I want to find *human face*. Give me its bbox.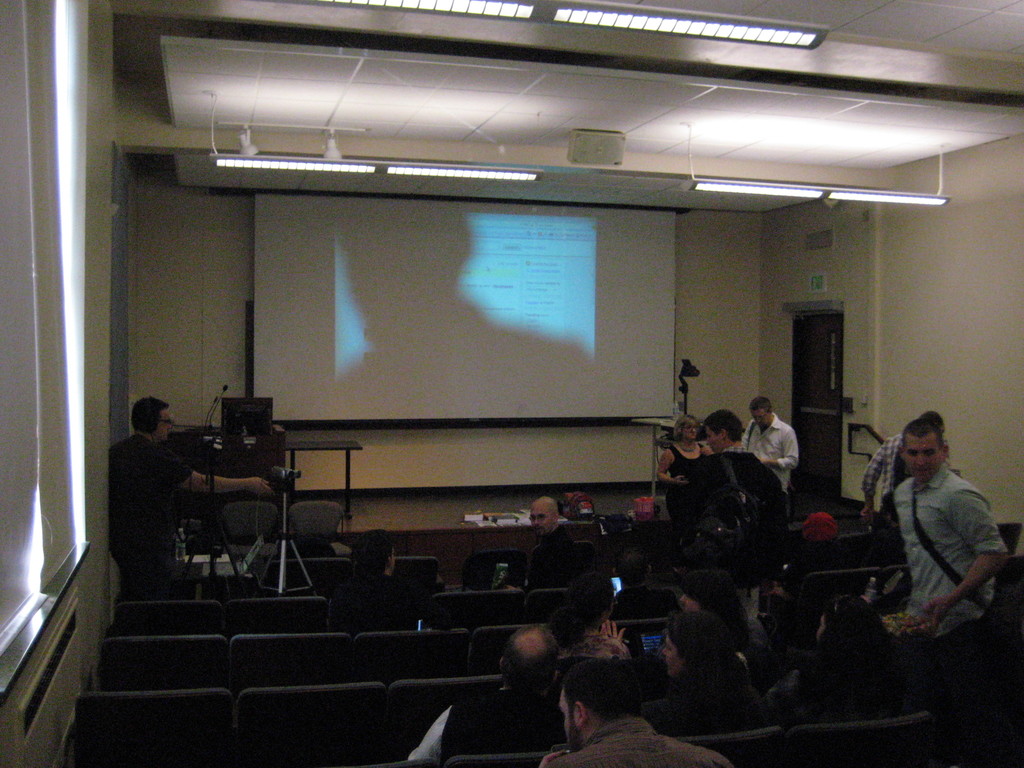
x1=902 y1=430 x2=945 y2=487.
